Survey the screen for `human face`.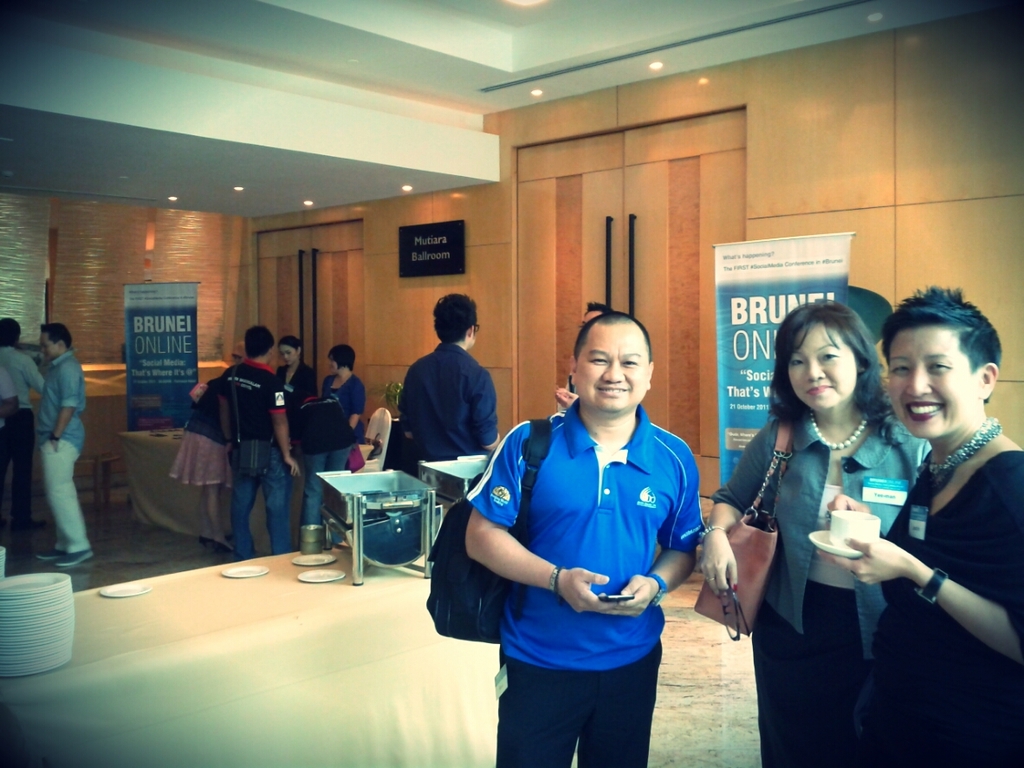
Survey found: (787, 326, 857, 412).
